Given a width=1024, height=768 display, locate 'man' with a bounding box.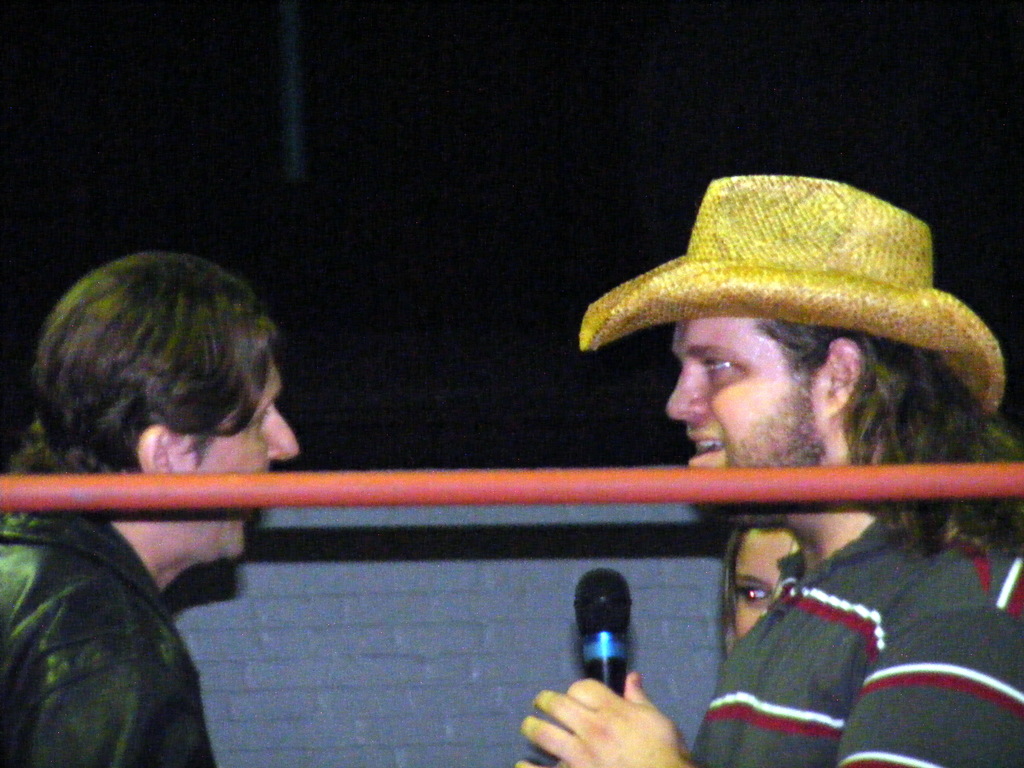
Located: (0, 250, 300, 767).
